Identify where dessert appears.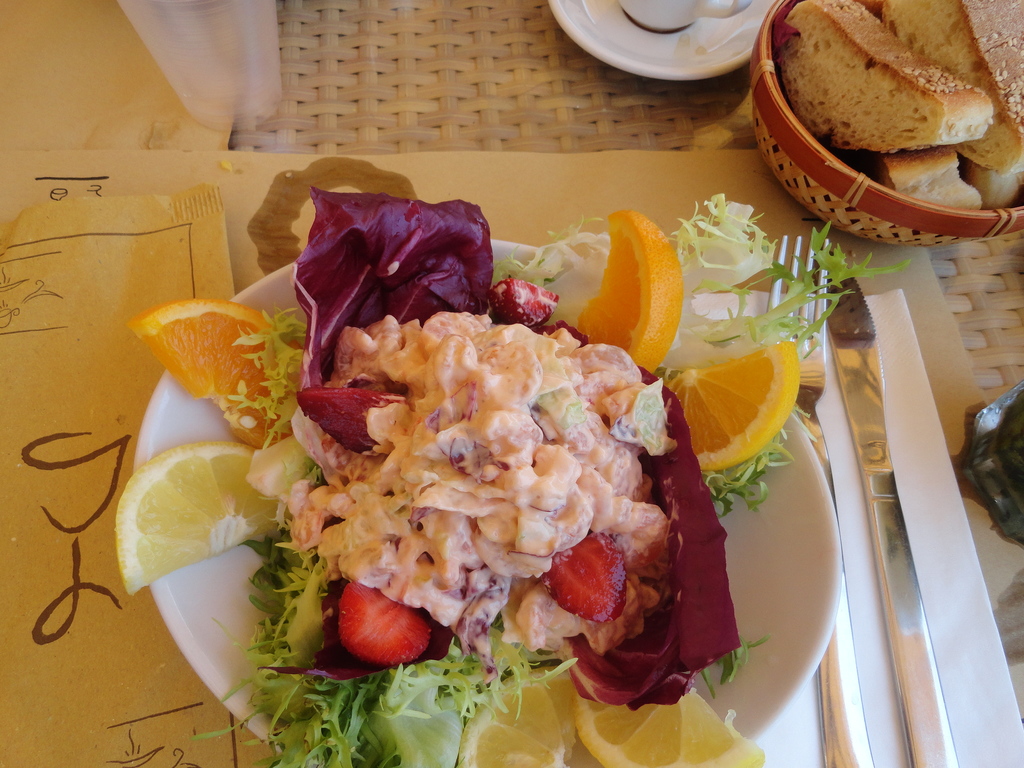
Appears at 248/308/678/654.
